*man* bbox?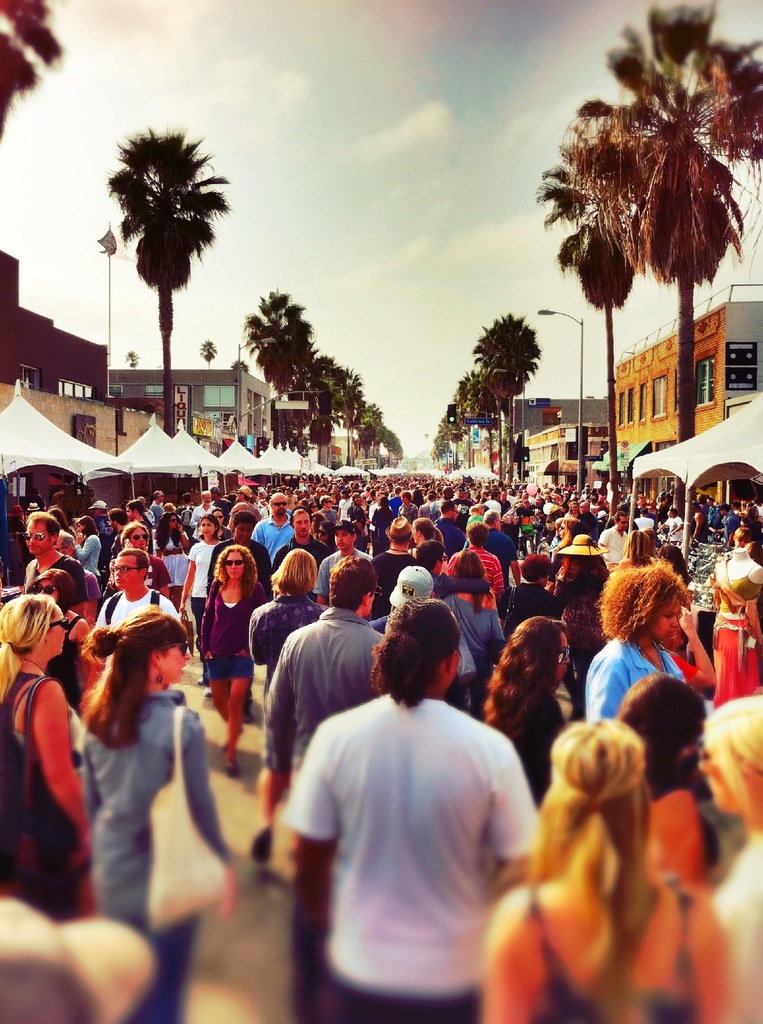
left=202, top=509, right=272, bottom=602
